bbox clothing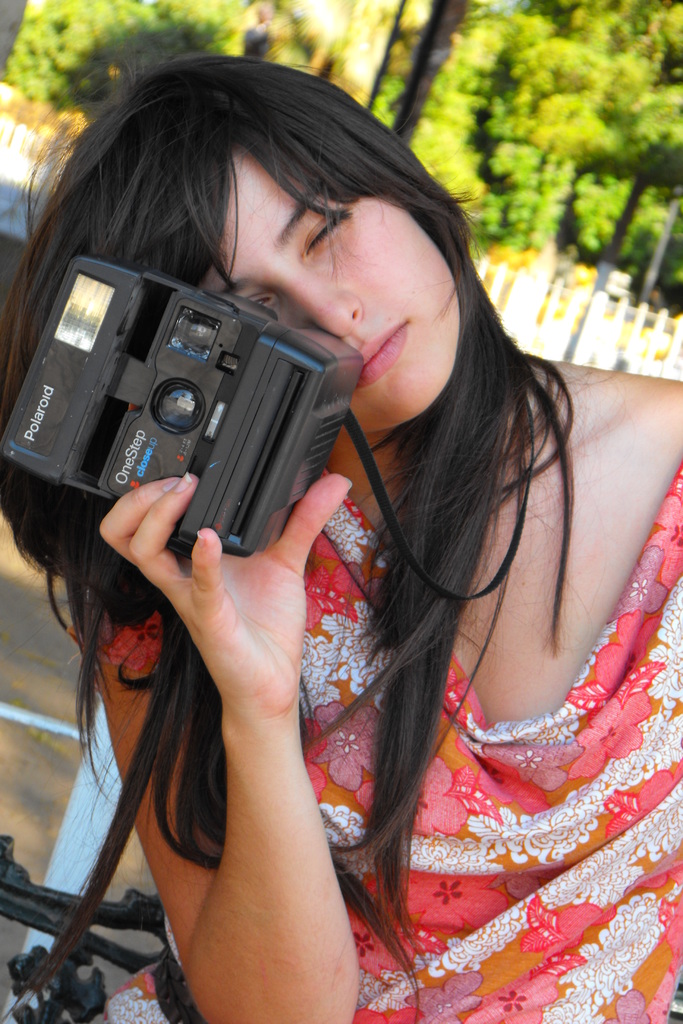
(left=74, top=476, right=682, bottom=1023)
